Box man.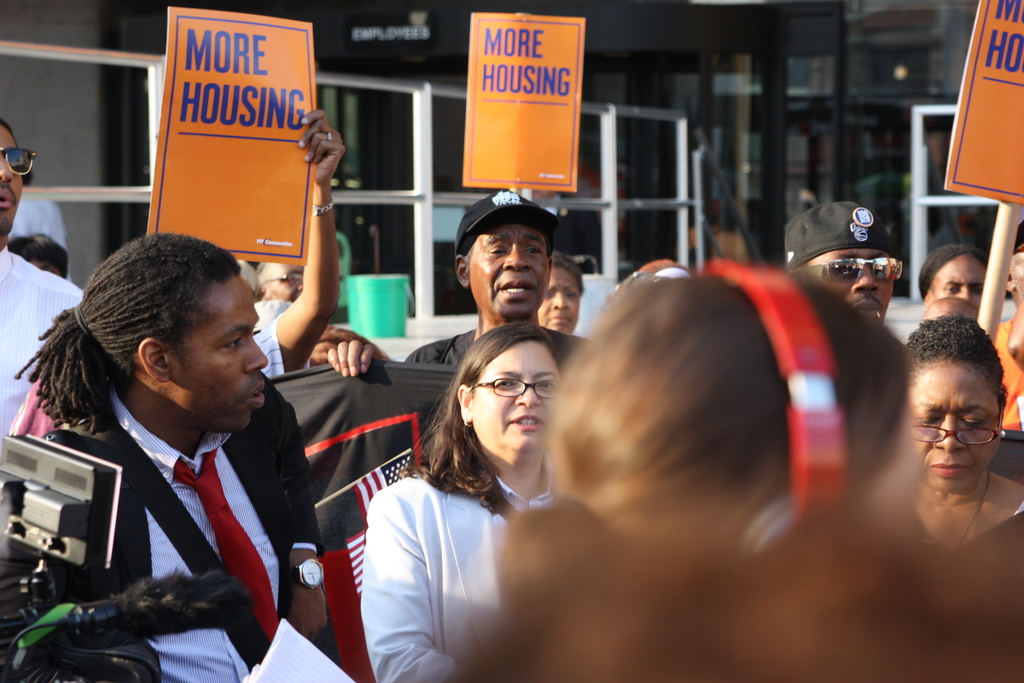
BBox(260, 259, 311, 300).
